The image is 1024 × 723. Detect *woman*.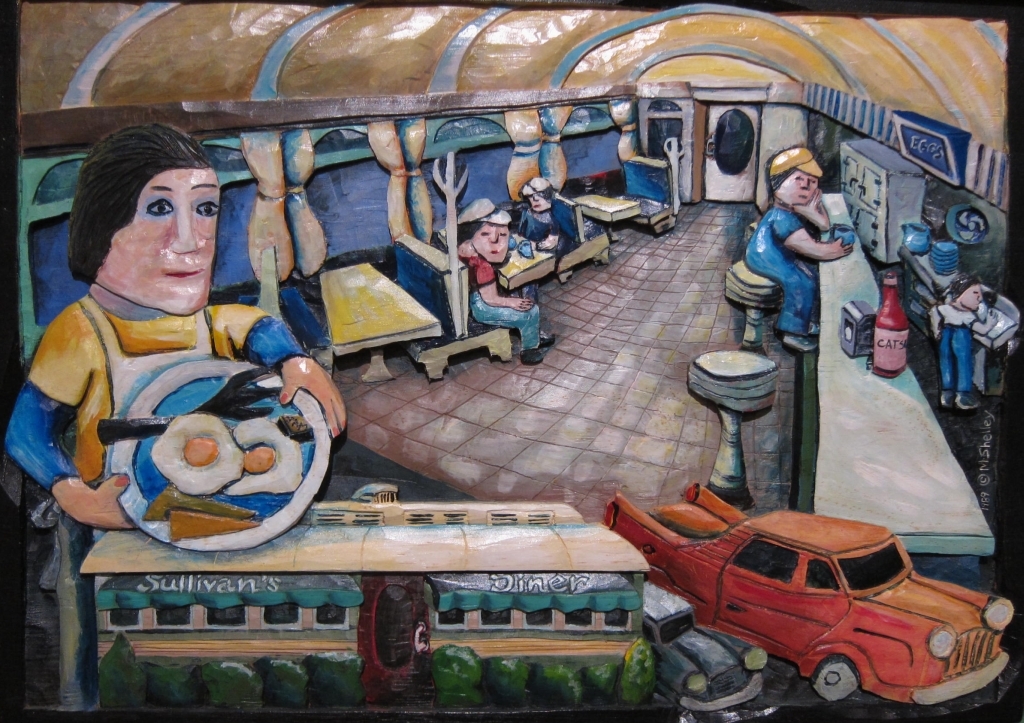
Detection: 504,175,576,260.
